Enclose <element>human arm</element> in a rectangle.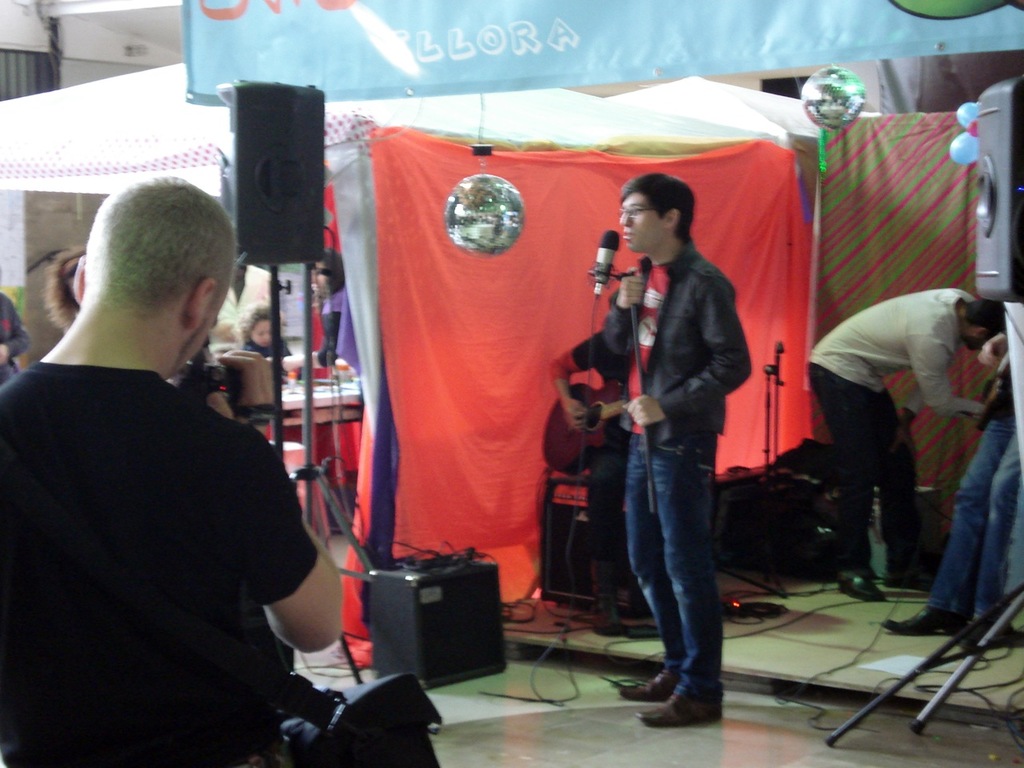
box=[214, 409, 330, 692].
